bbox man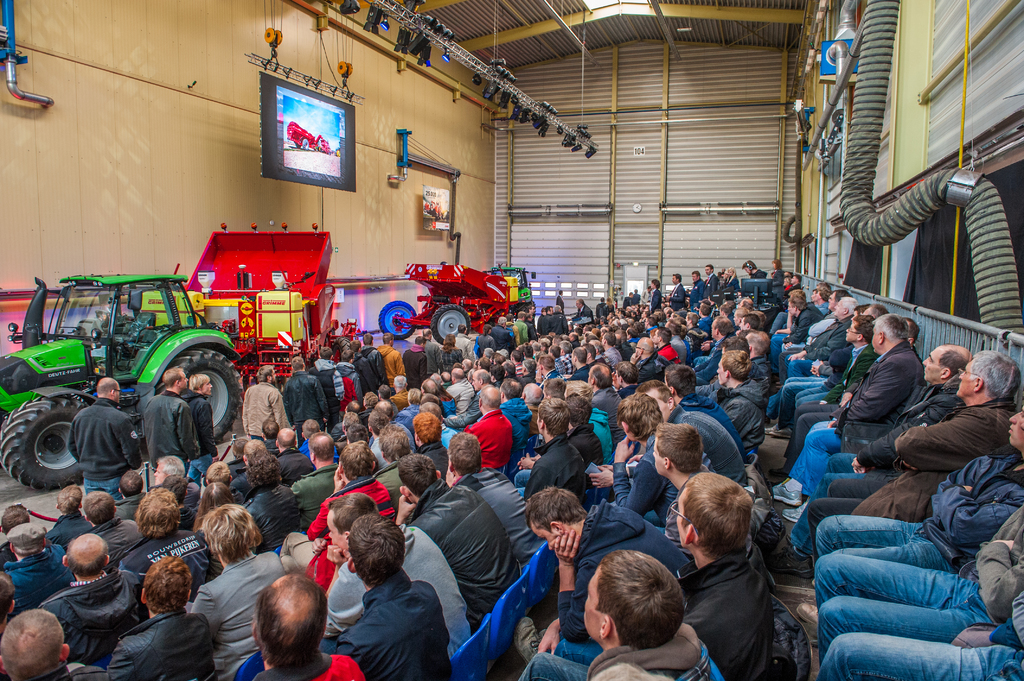
(x1=737, y1=259, x2=765, y2=278)
